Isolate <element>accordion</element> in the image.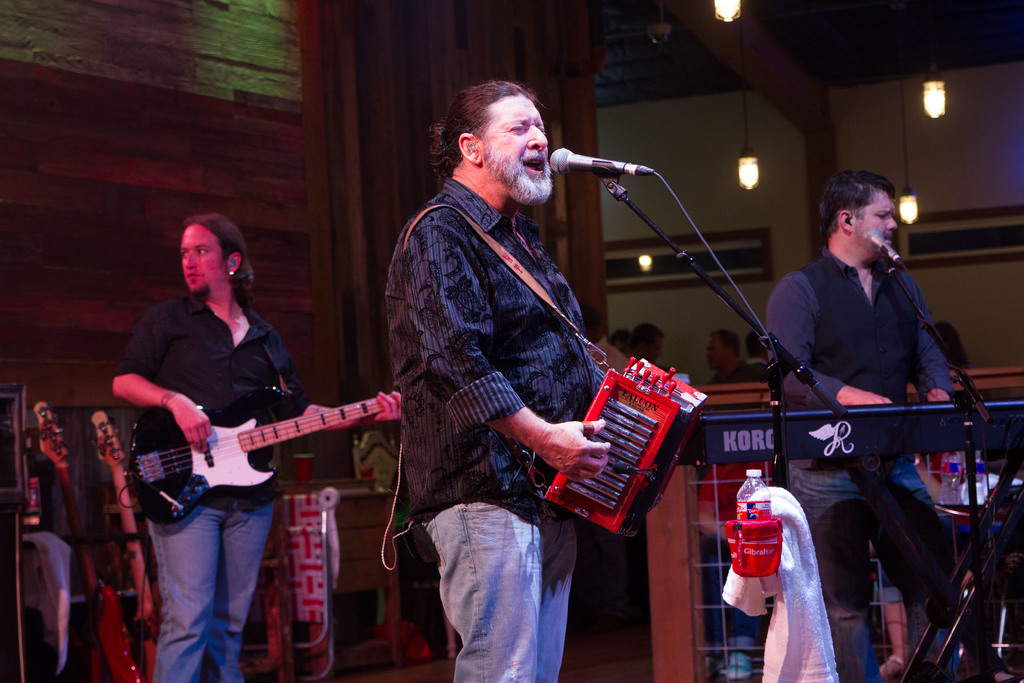
Isolated region: crop(571, 345, 722, 540).
